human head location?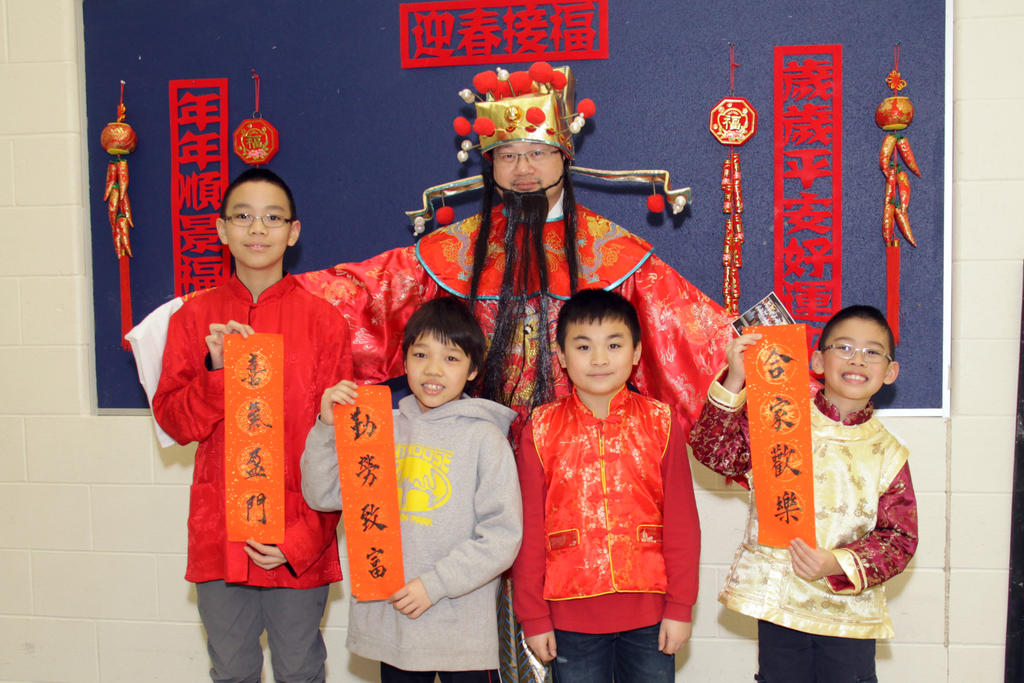
bbox=(214, 172, 299, 270)
